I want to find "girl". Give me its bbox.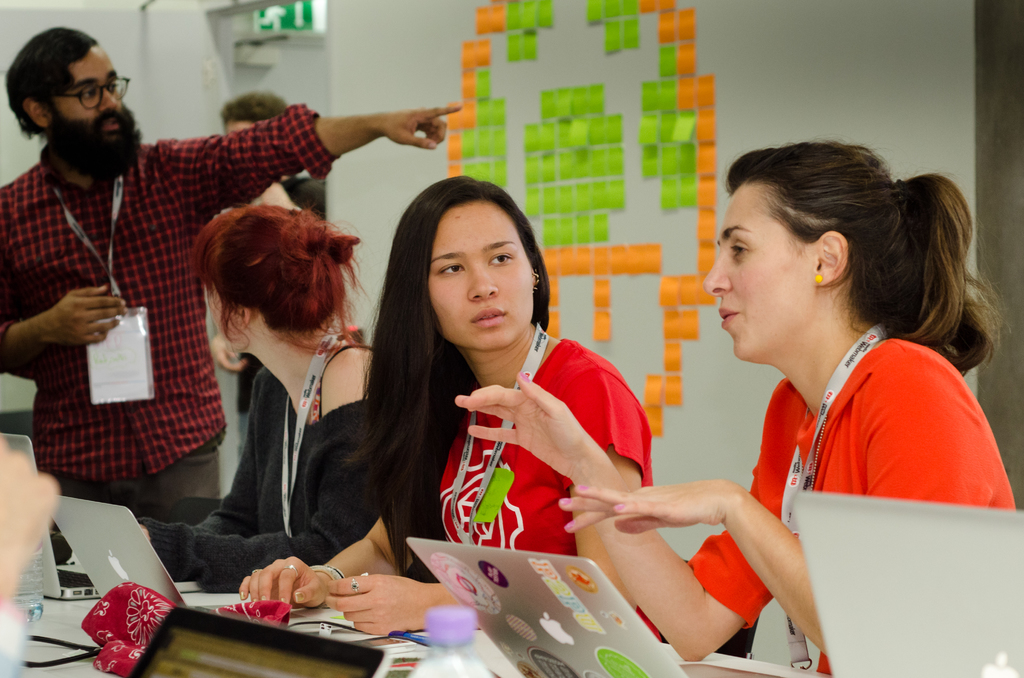
<bbox>450, 143, 1001, 677</bbox>.
